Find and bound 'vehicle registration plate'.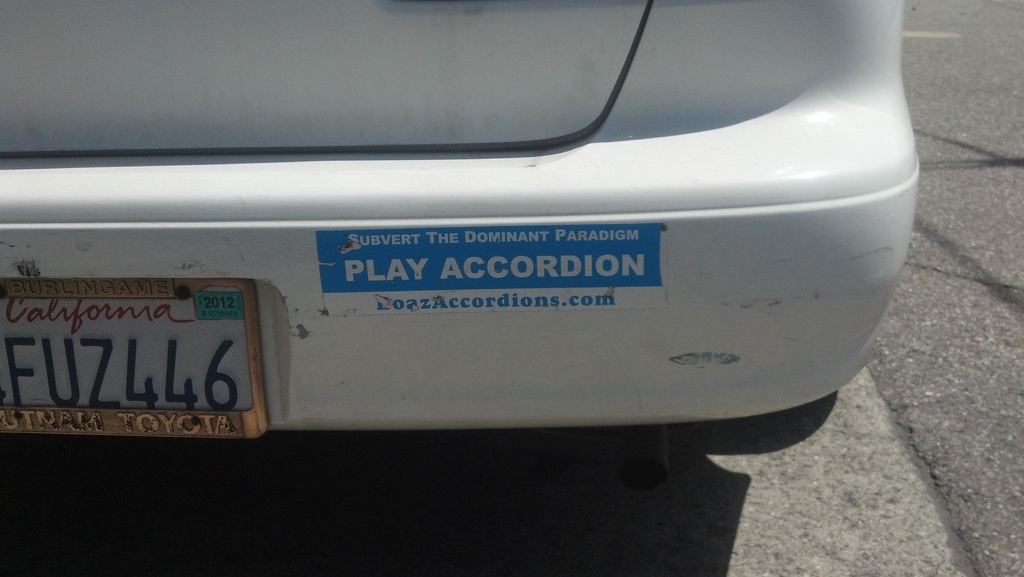
Bound: [11,247,279,430].
